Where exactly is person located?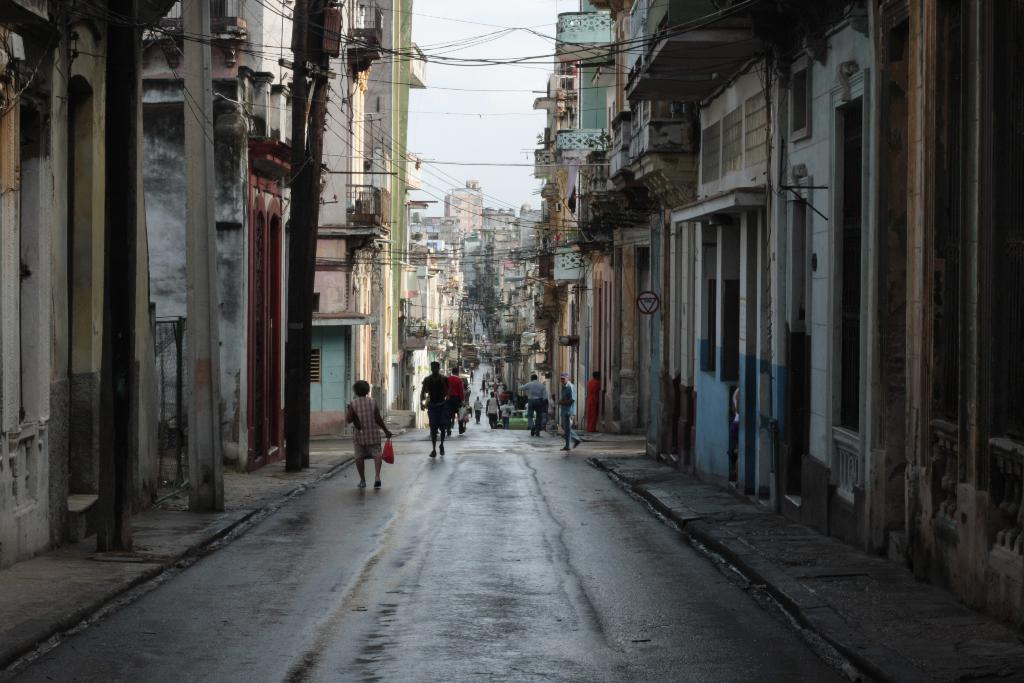
Its bounding box is region(416, 359, 451, 457).
